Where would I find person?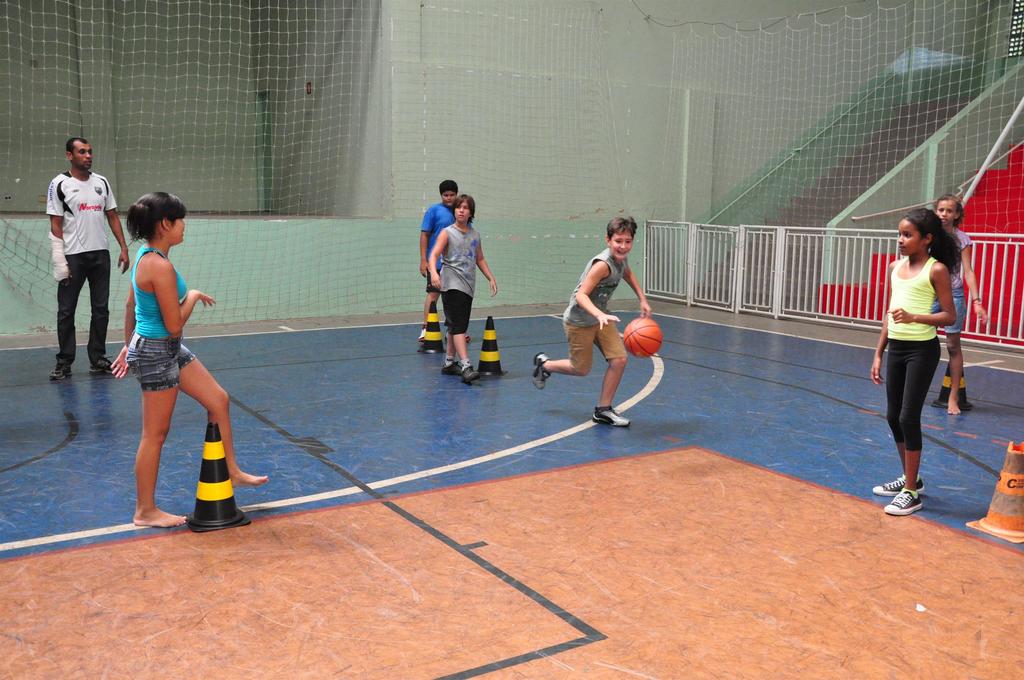
At 529, 215, 652, 428.
